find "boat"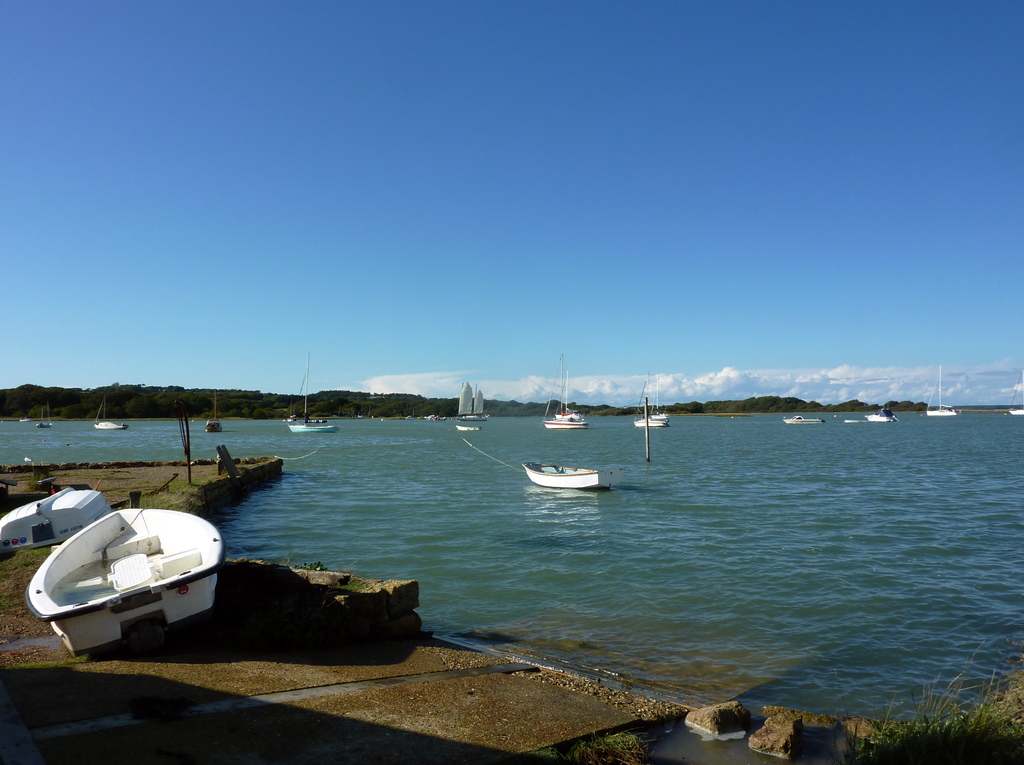
539 364 590 430
